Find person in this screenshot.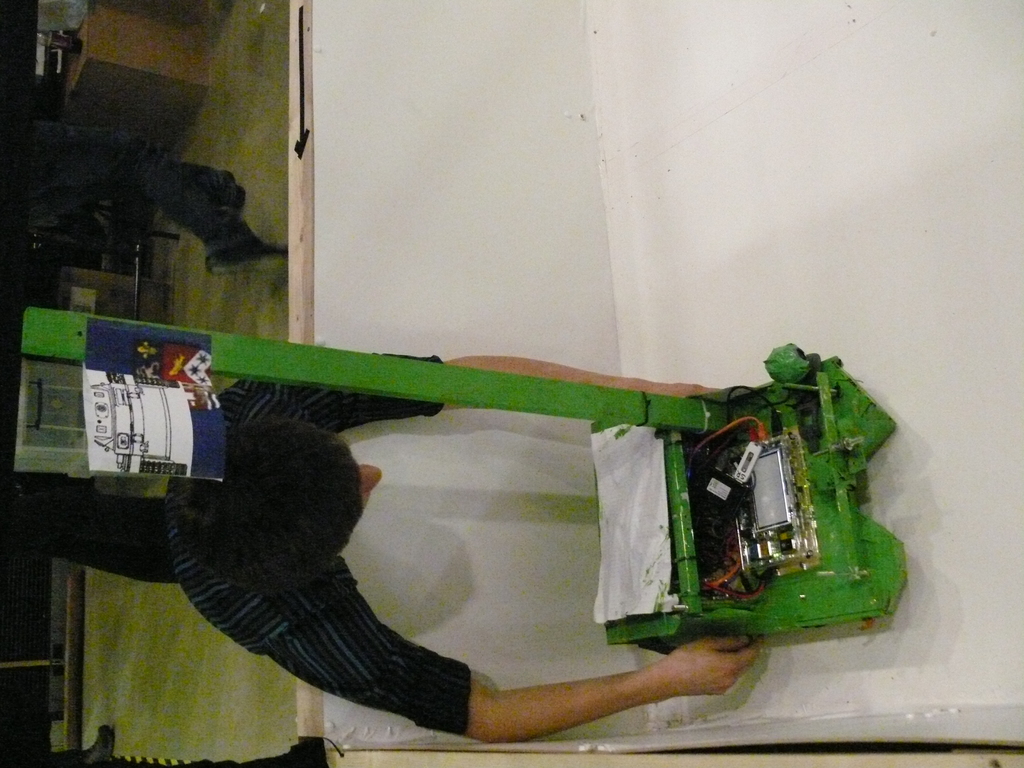
The bounding box for person is (188, 376, 779, 749).
